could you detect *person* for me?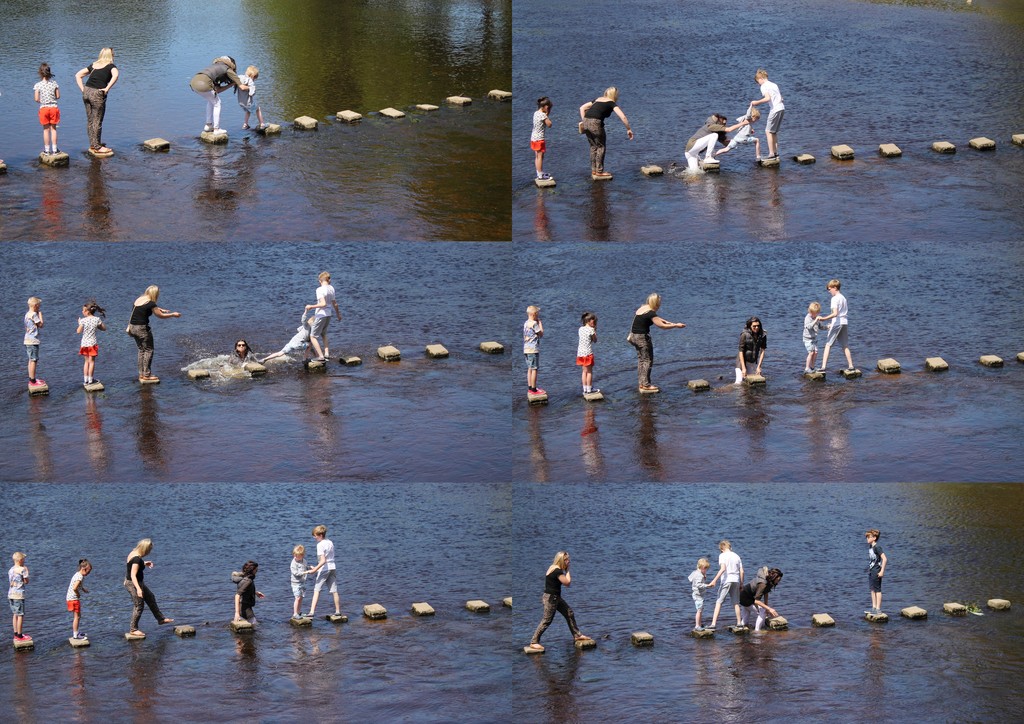
Detection result: [64,555,94,644].
